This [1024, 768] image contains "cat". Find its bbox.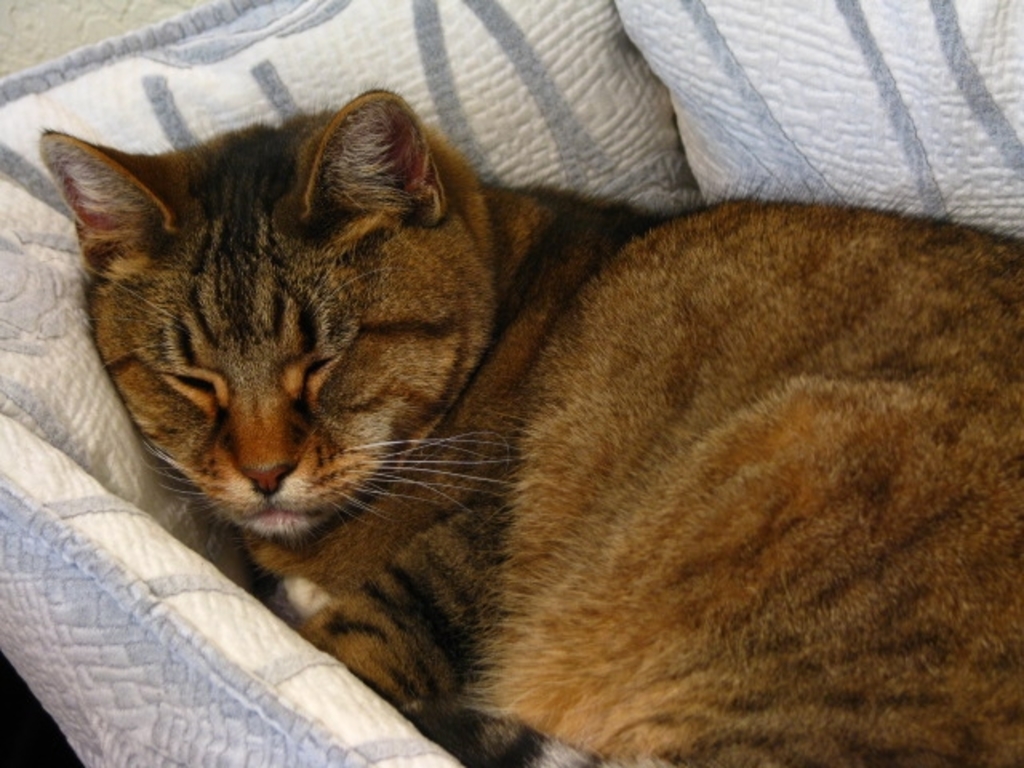
{"left": 37, "top": 83, "right": 1022, "bottom": 766}.
